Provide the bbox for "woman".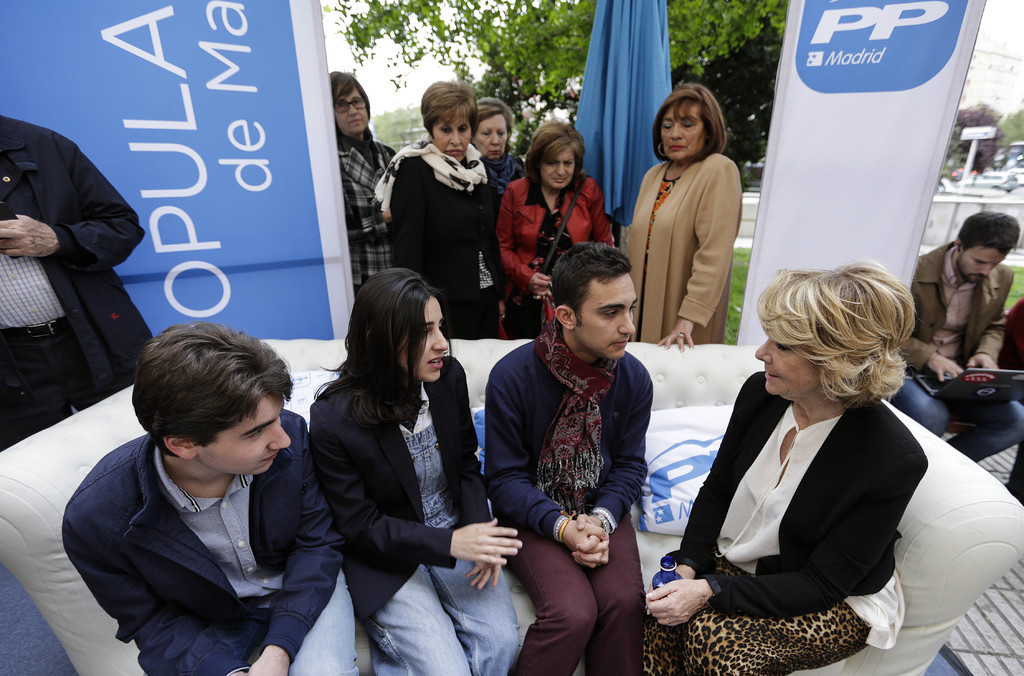
(left=622, top=77, right=745, bottom=346).
